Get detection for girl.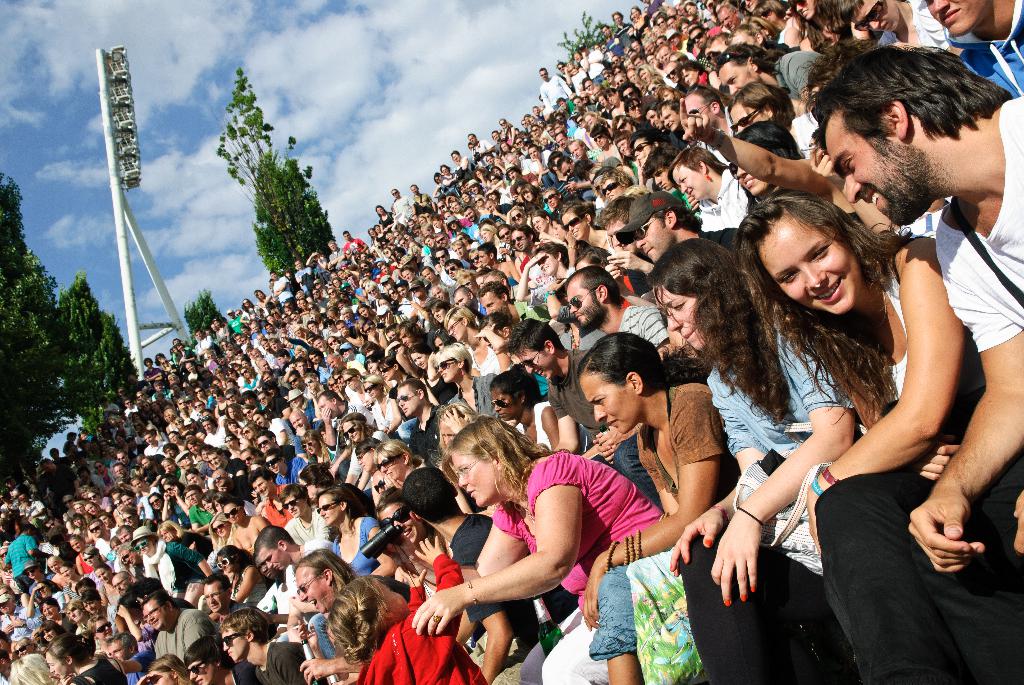
Detection: 95,459,120,492.
